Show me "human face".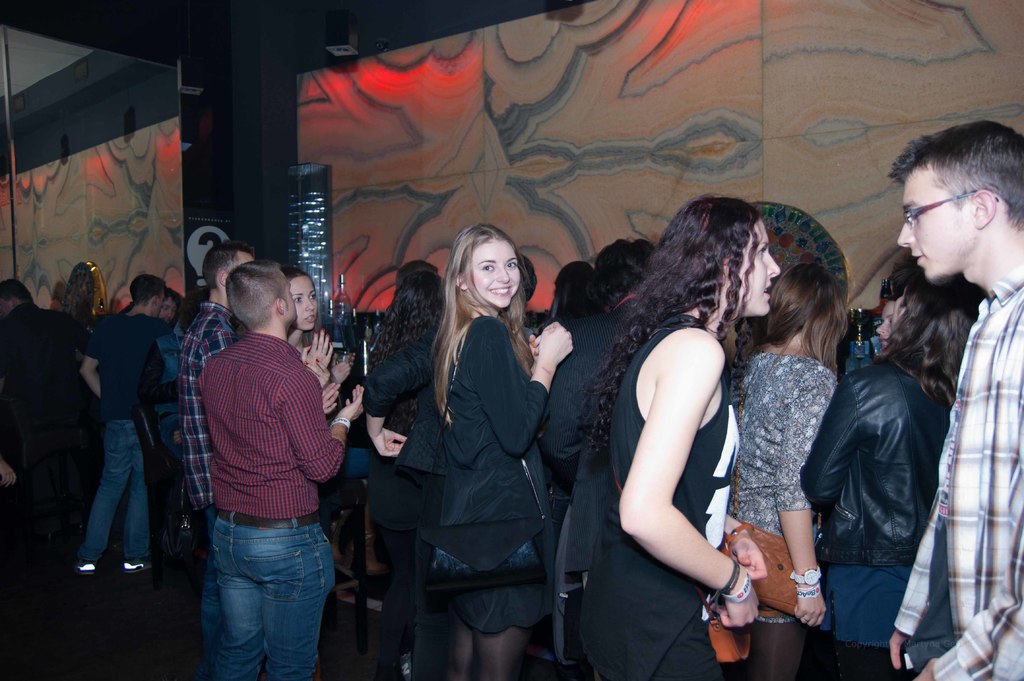
"human face" is here: <box>875,298,895,349</box>.
